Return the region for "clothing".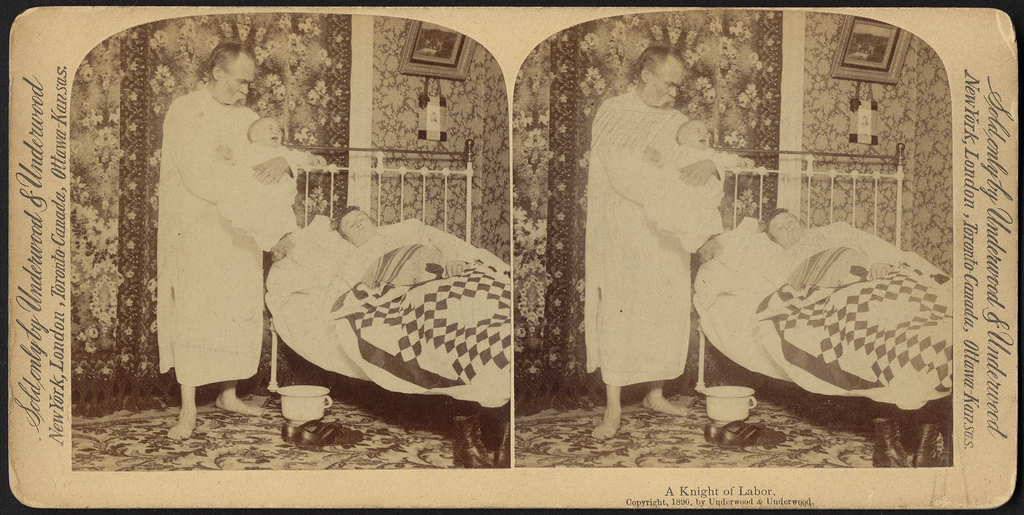
{"left": 154, "top": 82, "right": 264, "bottom": 386}.
